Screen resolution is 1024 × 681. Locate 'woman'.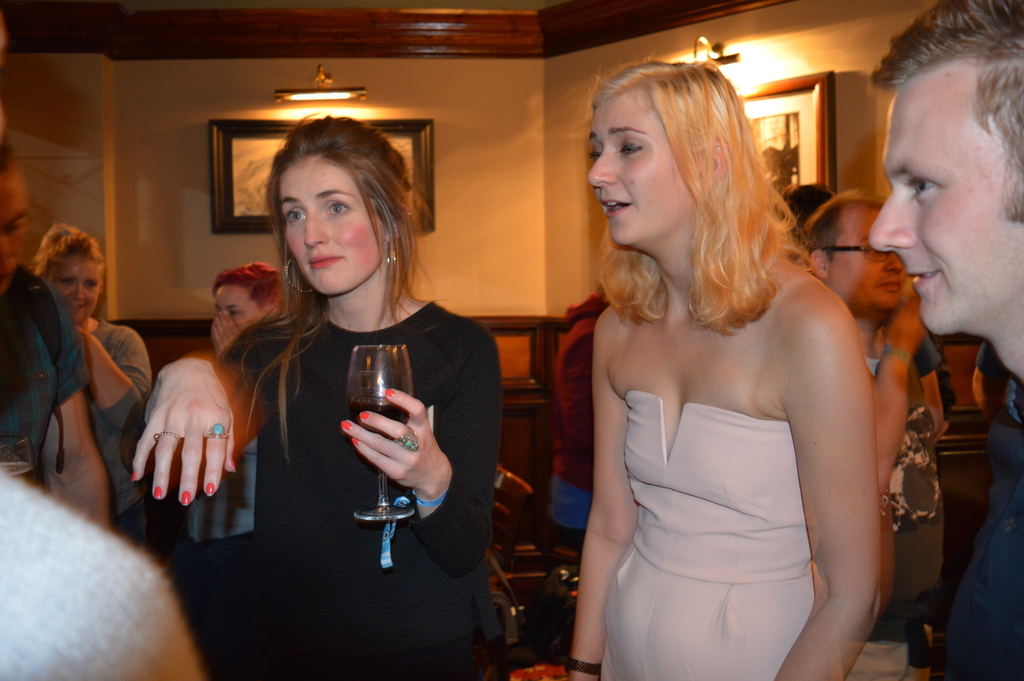
x1=125 y1=106 x2=510 y2=680.
